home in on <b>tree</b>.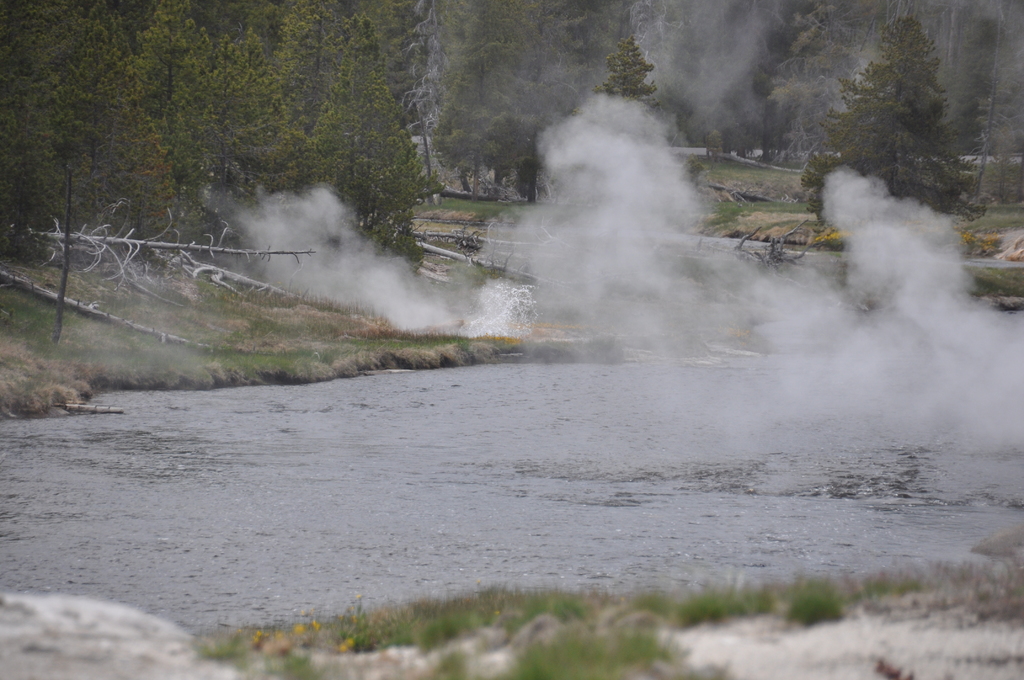
Homed in at box=[424, 1, 540, 198].
